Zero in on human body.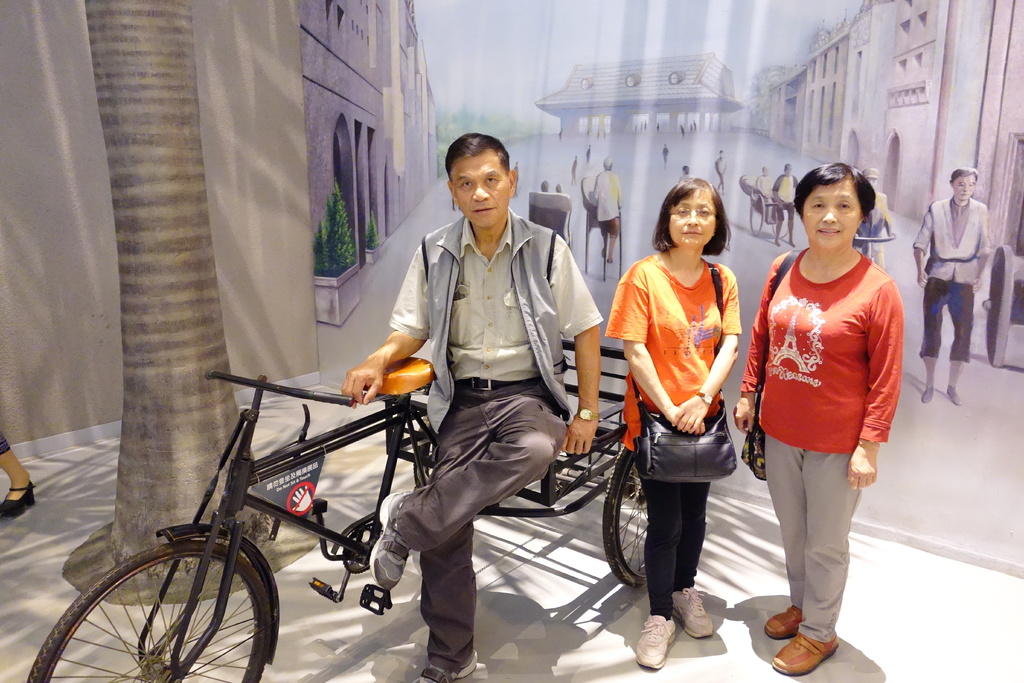
Zeroed in: [767, 174, 796, 241].
